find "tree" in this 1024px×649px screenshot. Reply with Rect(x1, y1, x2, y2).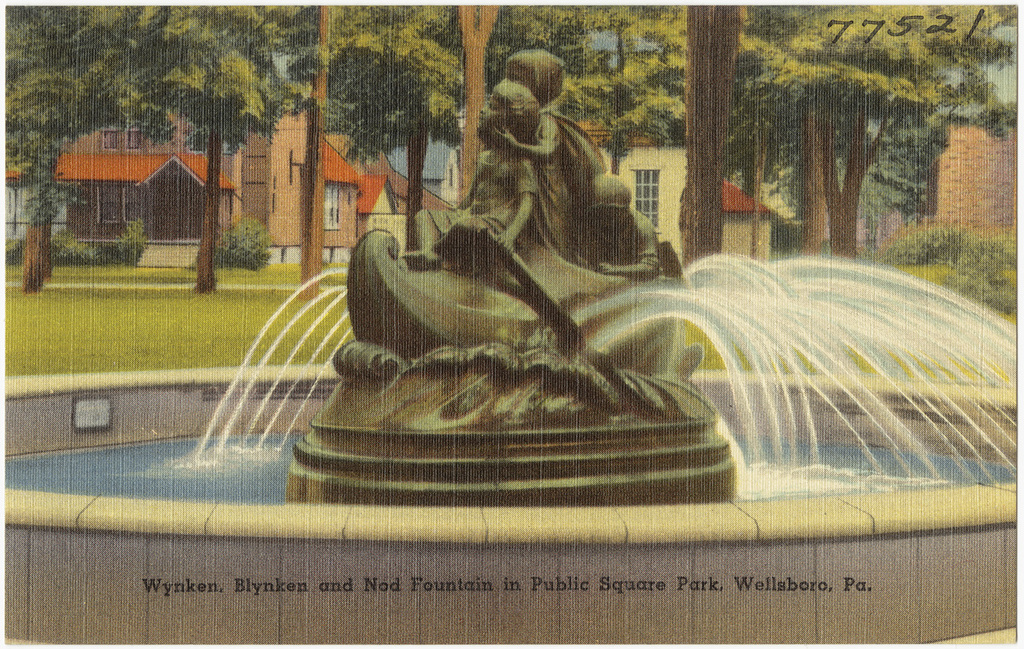
Rect(464, 0, 640, 195).
